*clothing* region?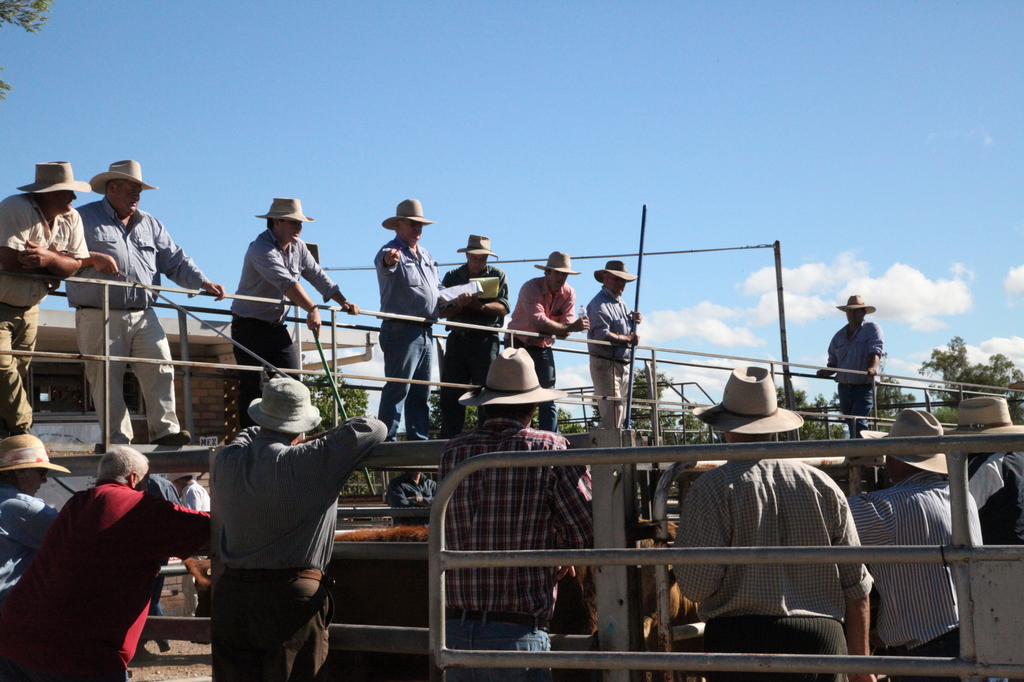
{"x1": 672, "y1": 461, "x2": 877, "y2": 681}
